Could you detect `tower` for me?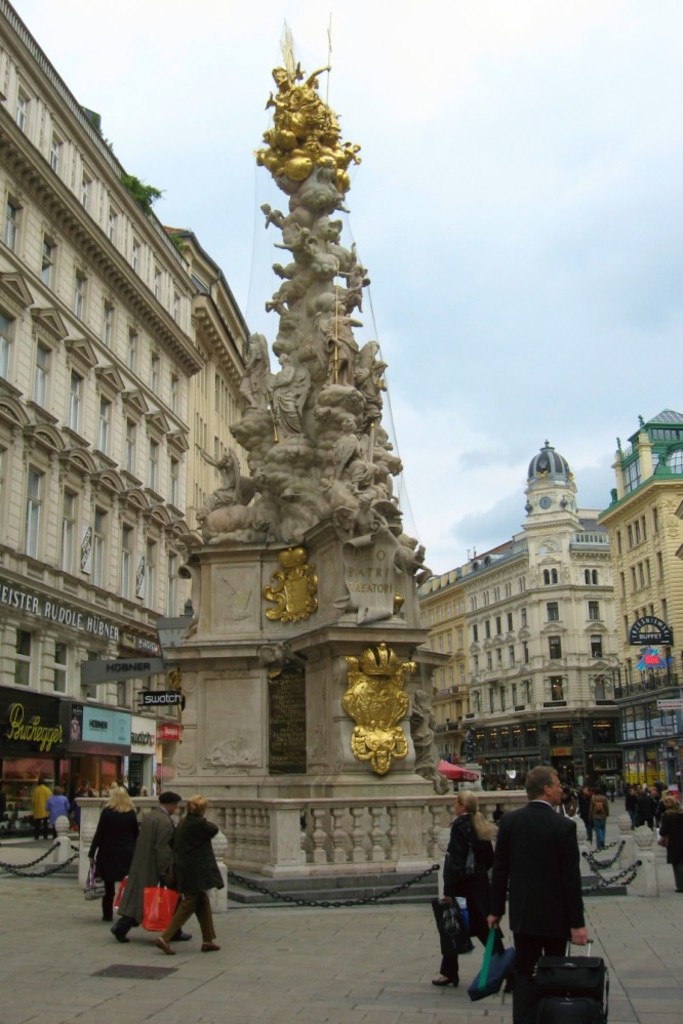
Detection result: (508,428,588,606).
